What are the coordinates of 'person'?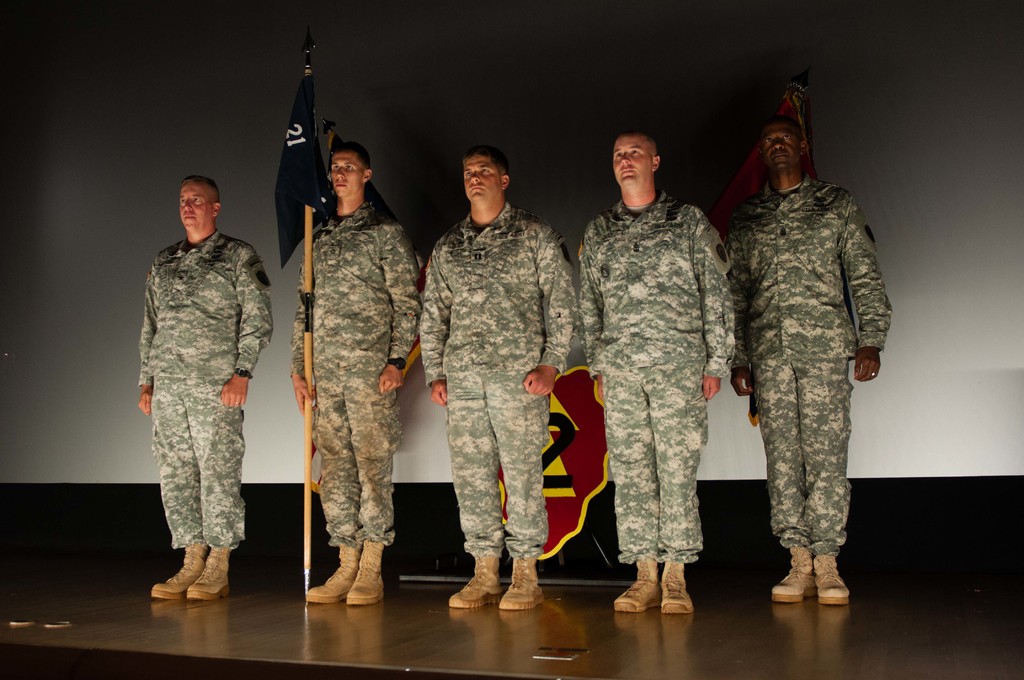
413 145 580 611.
